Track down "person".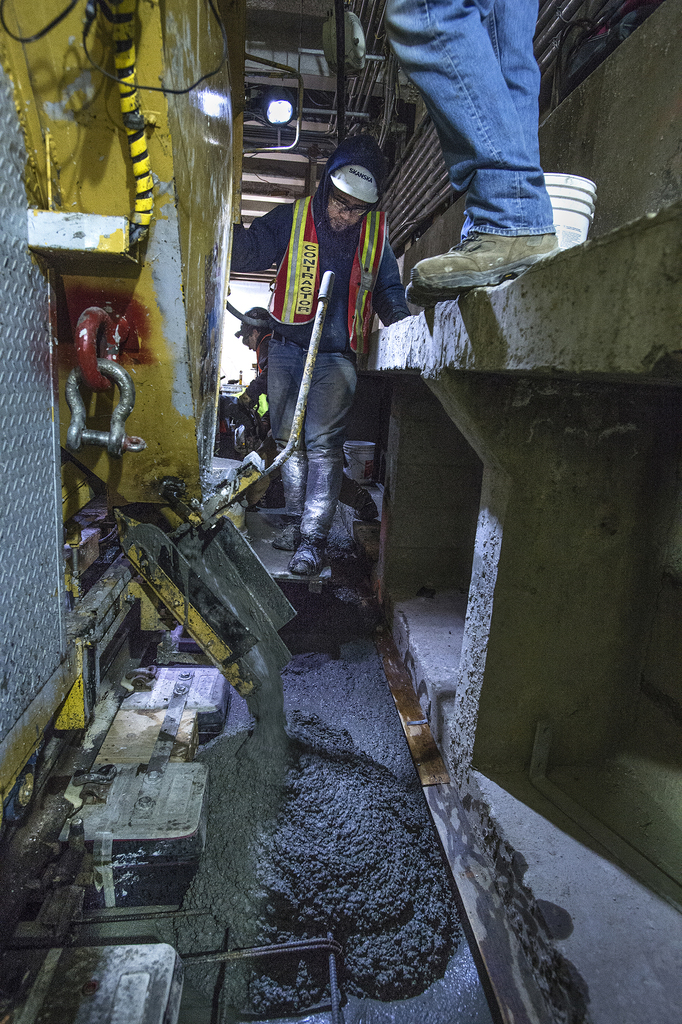
Tracked to {"left": 369, "top": 0, "right": 558, "bottom": 307}.
